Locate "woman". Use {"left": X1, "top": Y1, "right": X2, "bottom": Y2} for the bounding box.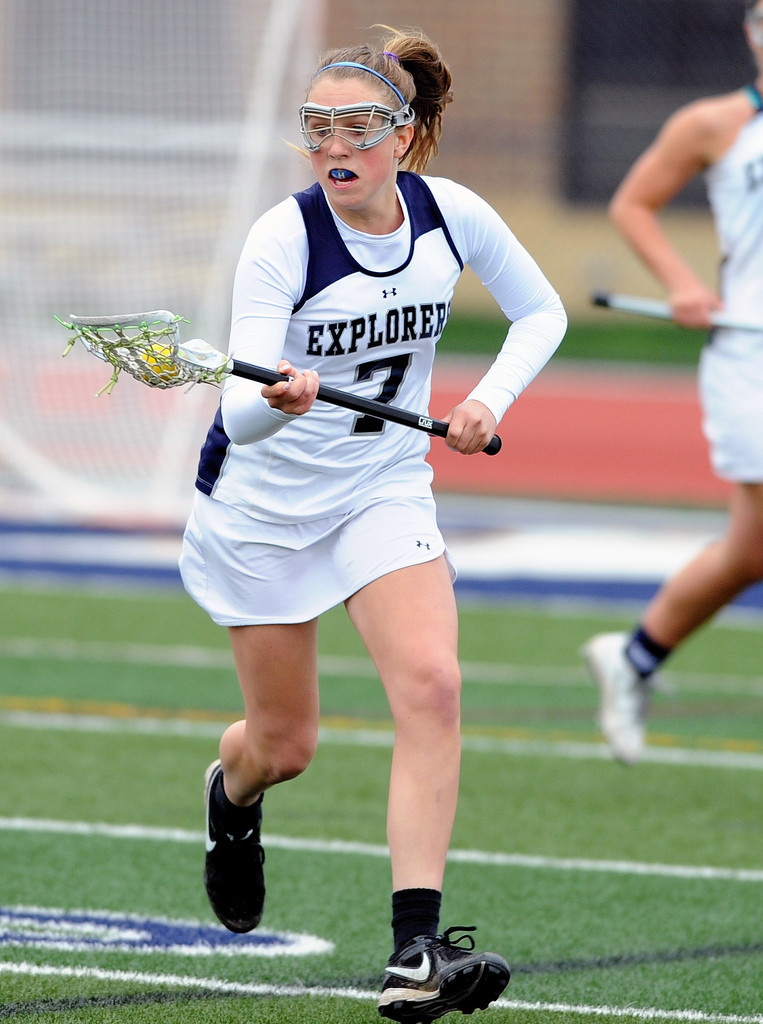
{"left": 140, "top": 61, "right": 546, "bottom": 943}.
